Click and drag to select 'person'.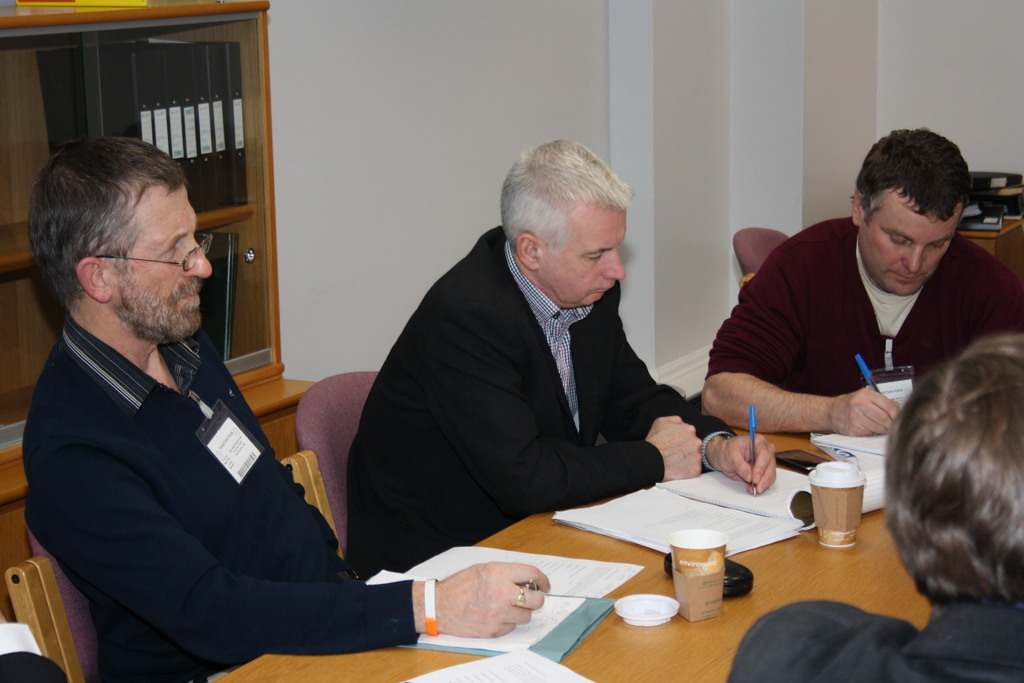
Selection: 26,130,550,682.
